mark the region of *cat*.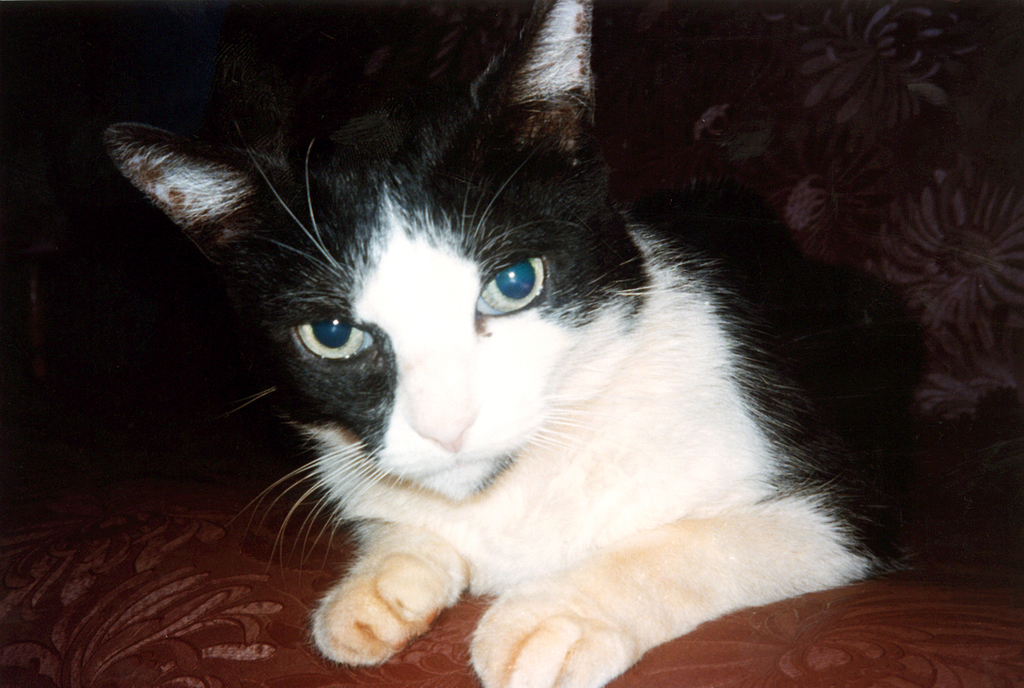
Region: (left=100, top=0, right=915, bottom=687).
